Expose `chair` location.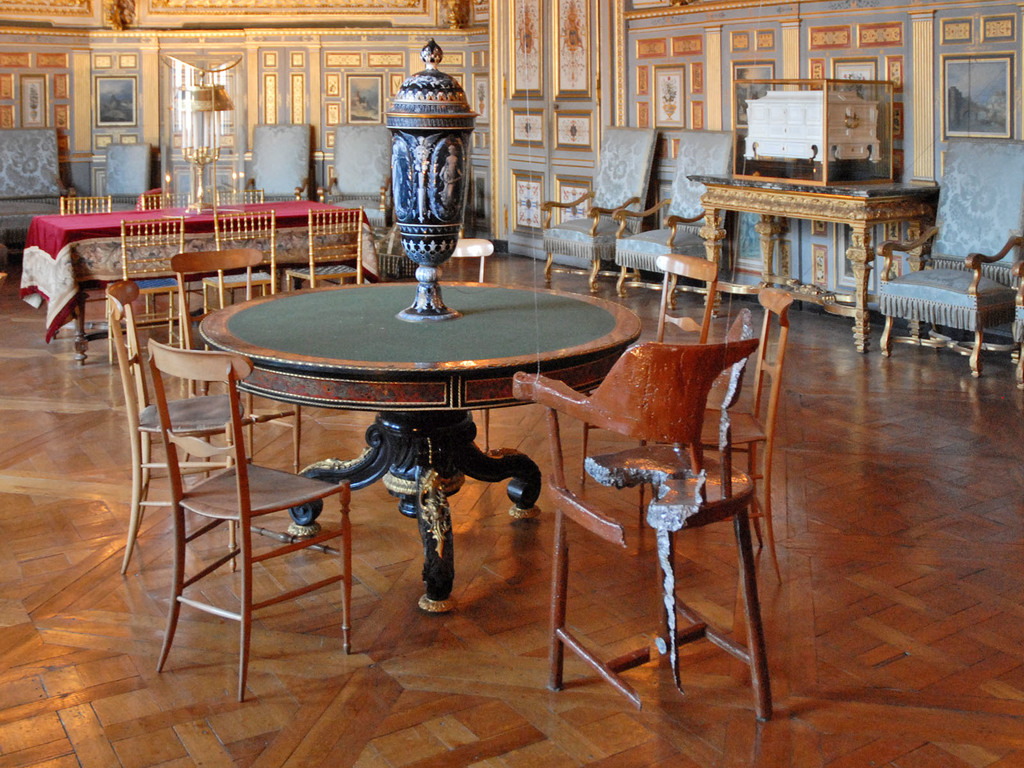
Exposed at 0 126 76 274.
